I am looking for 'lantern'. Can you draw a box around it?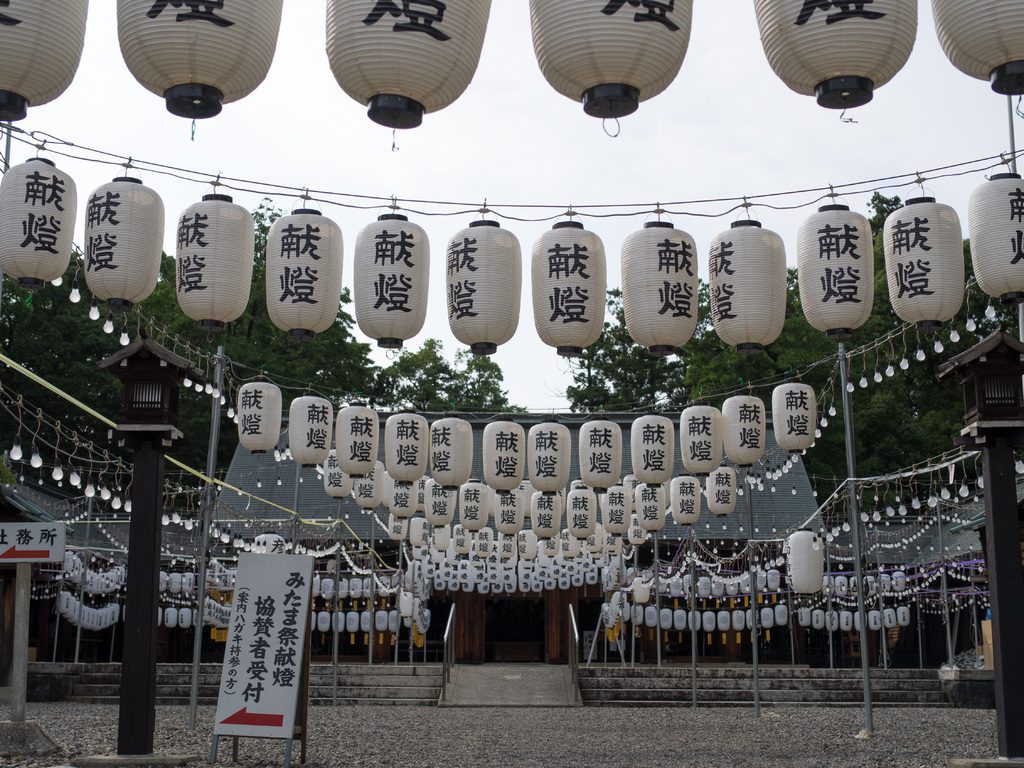
Sure, the bounding box is {"x1": 854, "y1": 614, "x2": 865, "y2": 631}.
